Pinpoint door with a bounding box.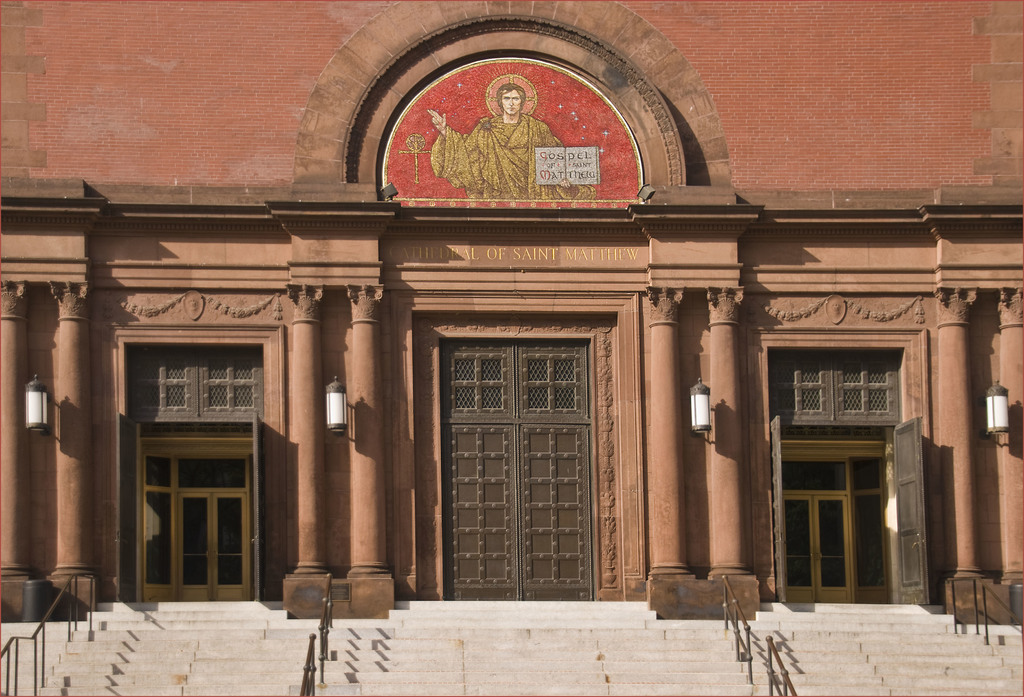
BBox(770, 417, 788, 601).
